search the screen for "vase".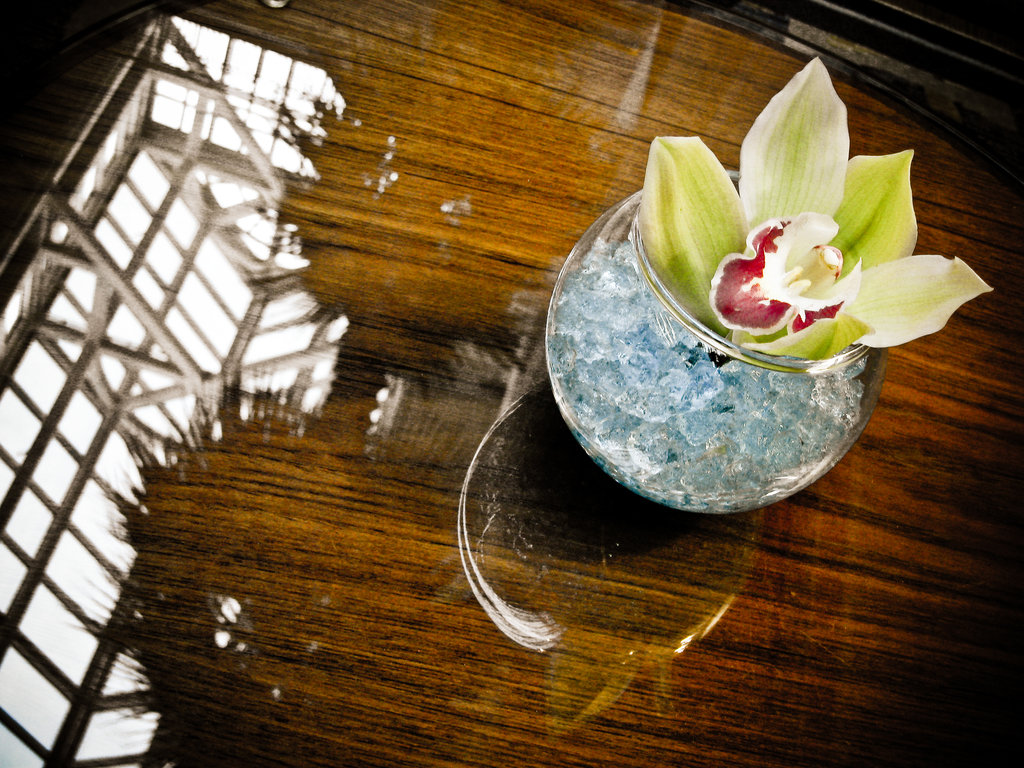
Found at 547 170 888 516.
